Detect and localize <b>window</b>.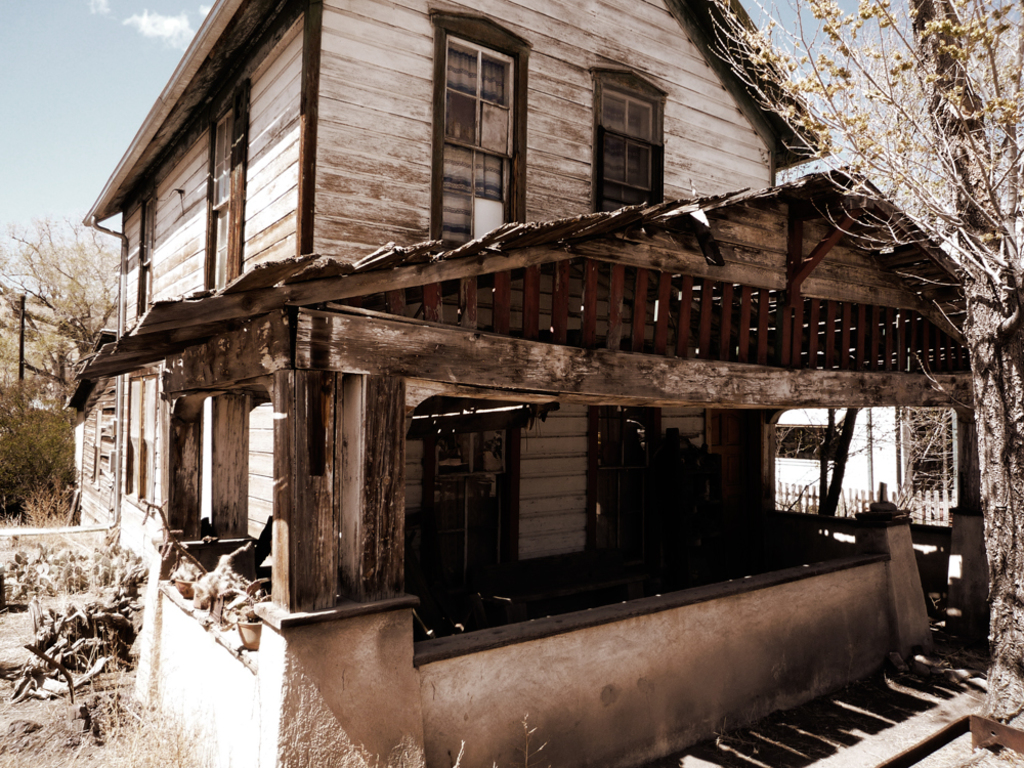
Localized at {"left": 426, "top": 10, "right": 528, "bottom": 218}.
